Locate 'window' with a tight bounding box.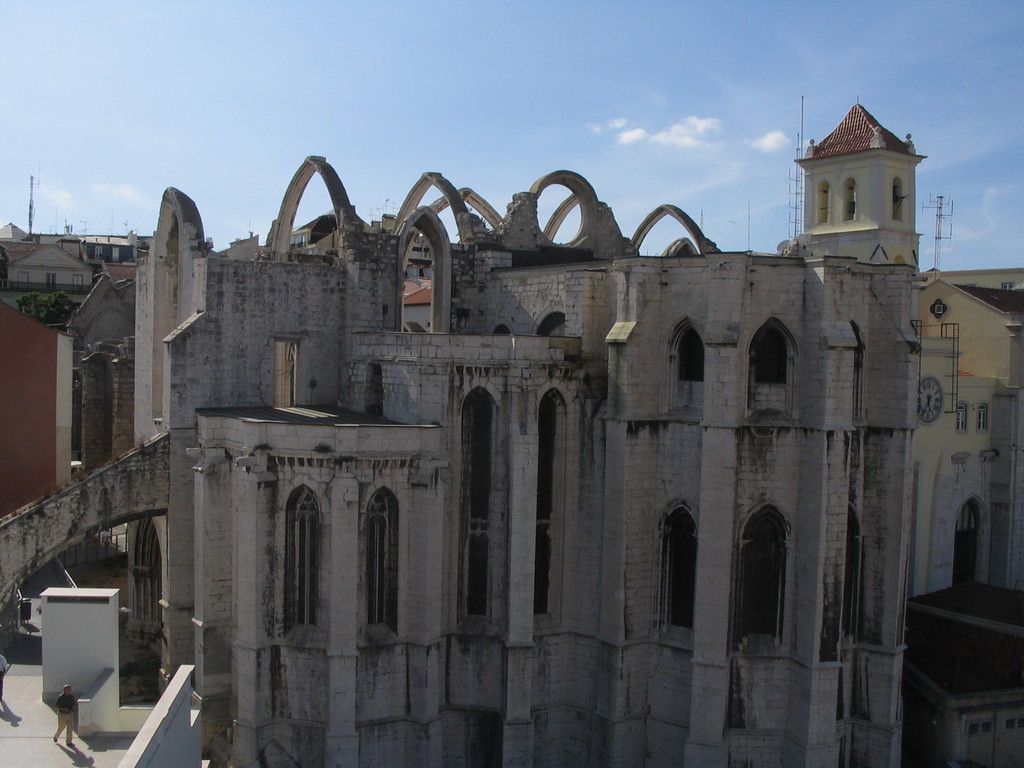
box(47, 270, 57, 294).
